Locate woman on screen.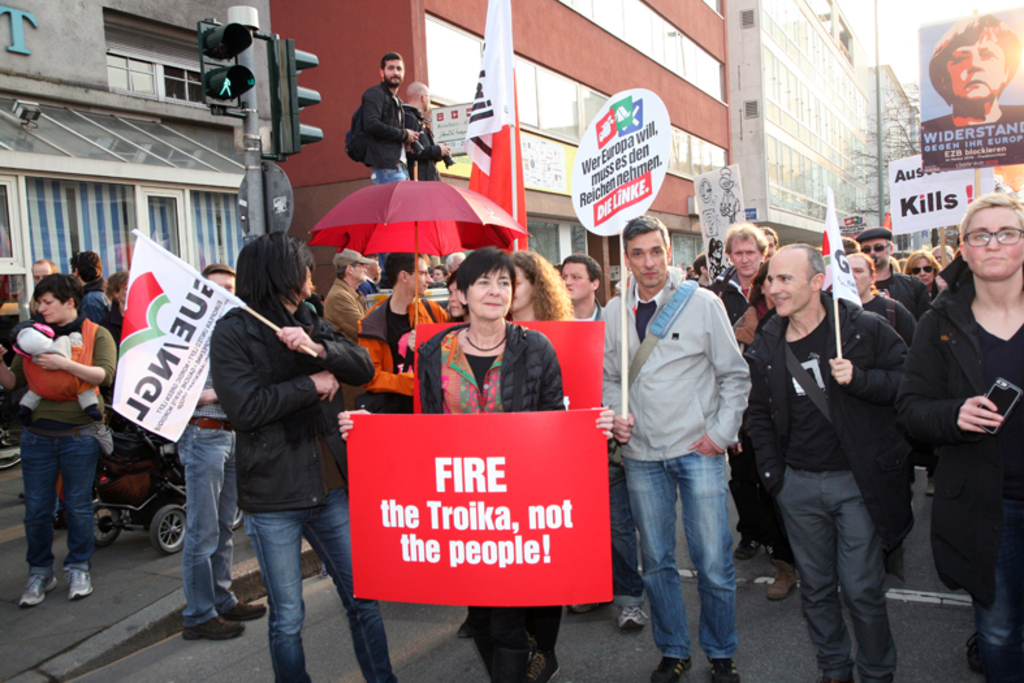
On screen at region(920, 14, 1023, 135).
